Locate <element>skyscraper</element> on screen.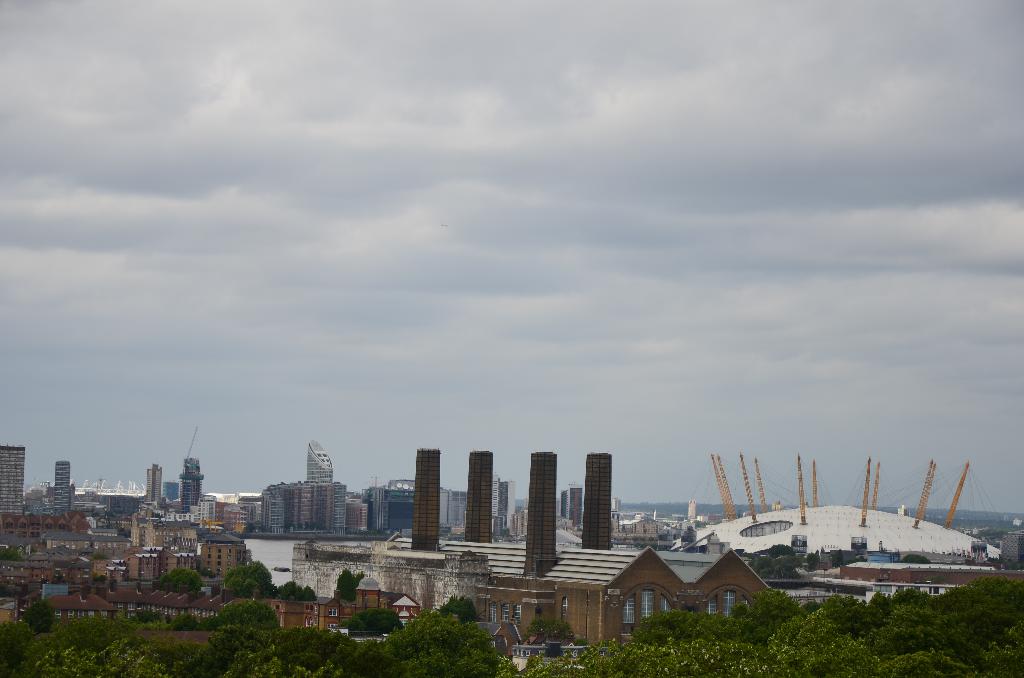
On screen at BBox(302, 448, 339, 487).
